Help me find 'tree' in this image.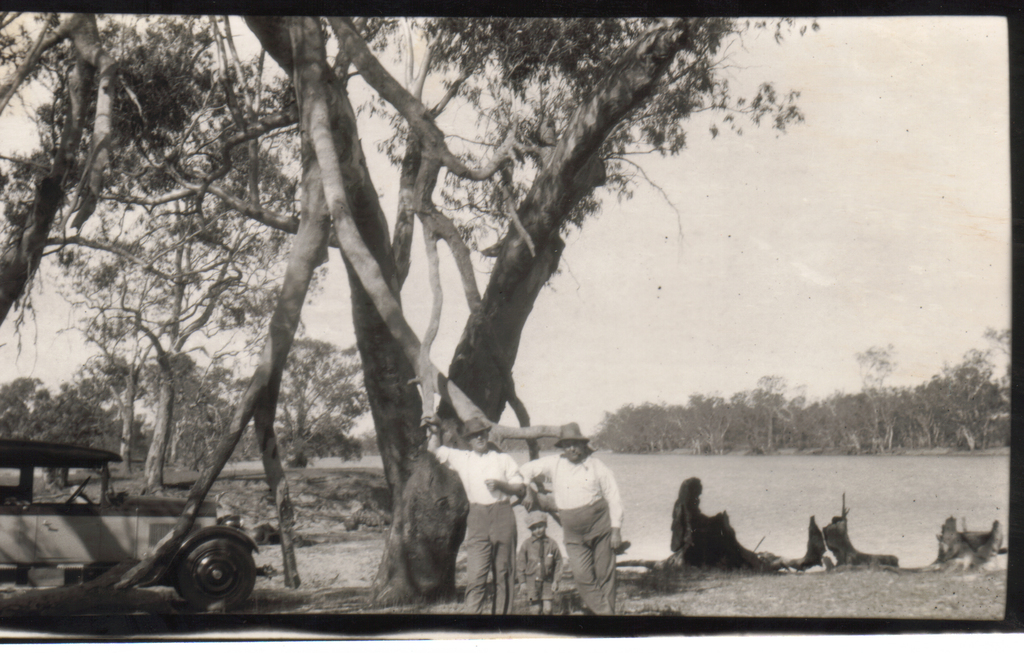
Found it: (x1=4, y1=1, x2=304, y2=493).
